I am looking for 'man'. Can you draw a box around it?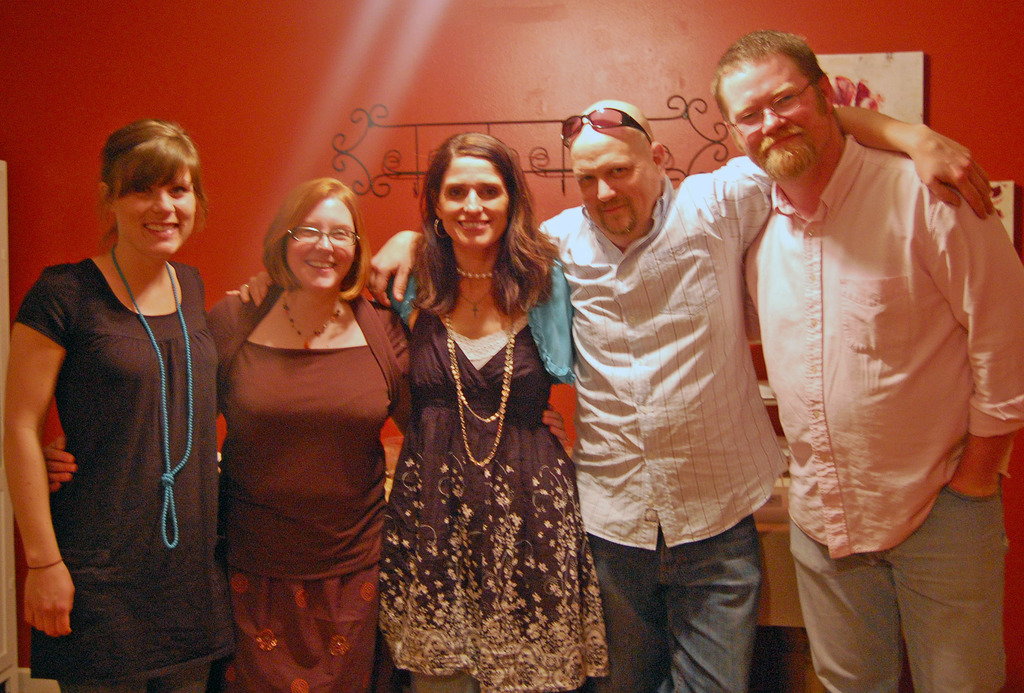
Sure, the bounding box is (369,98,997,692).
